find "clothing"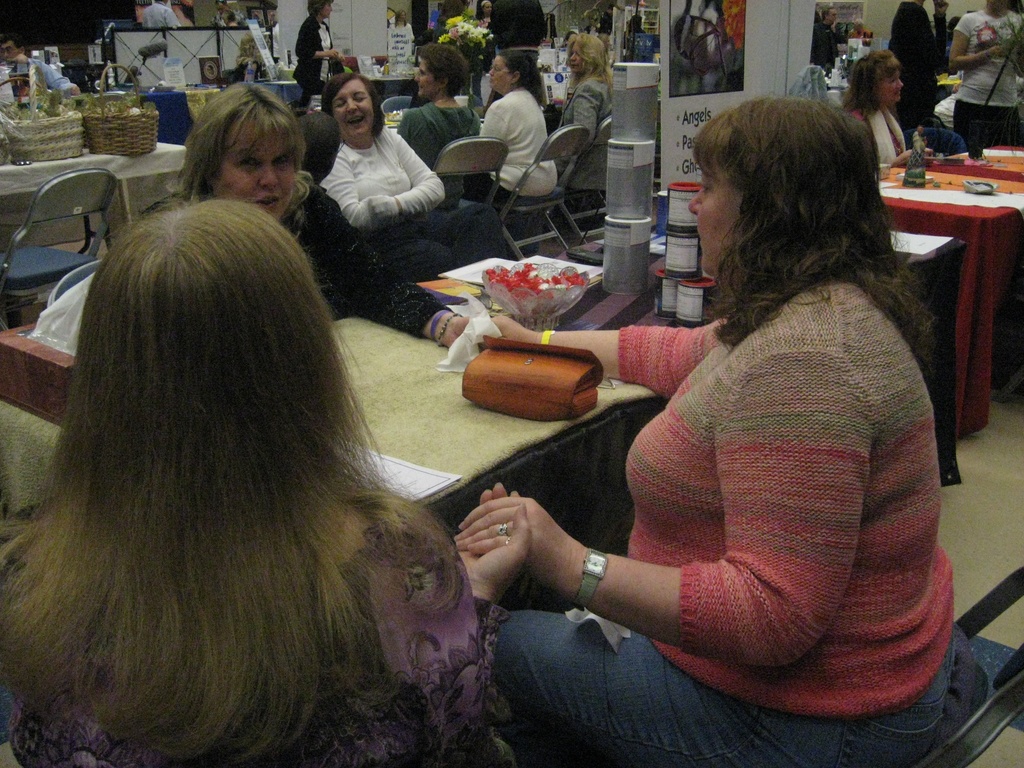
left=891, top=0, right=944, bottom=132
